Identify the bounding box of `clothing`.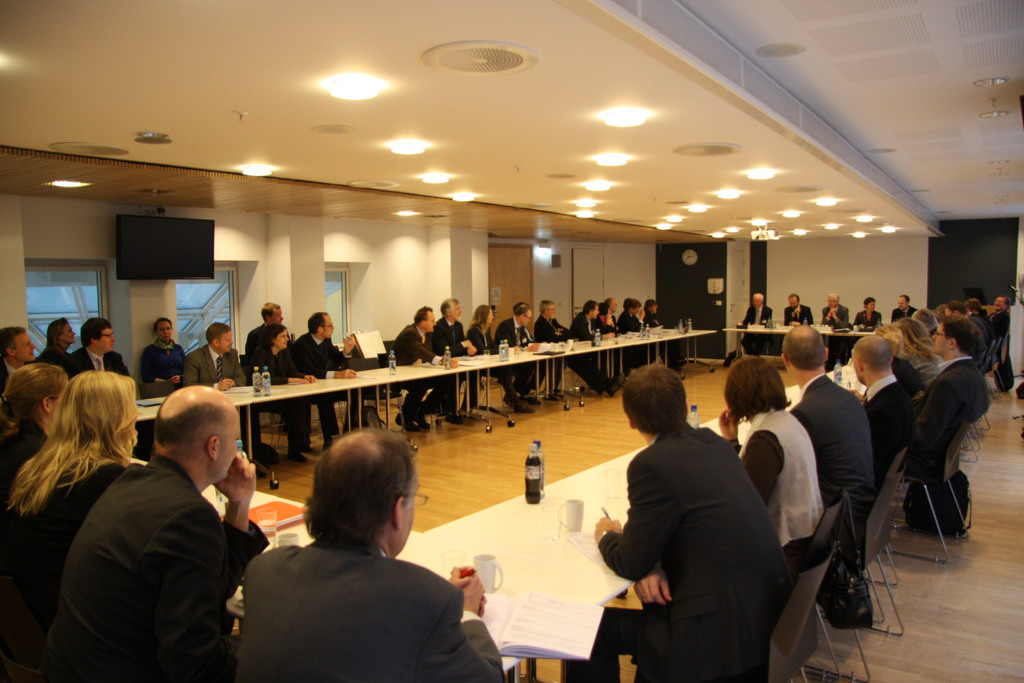
142/336/187/384.
